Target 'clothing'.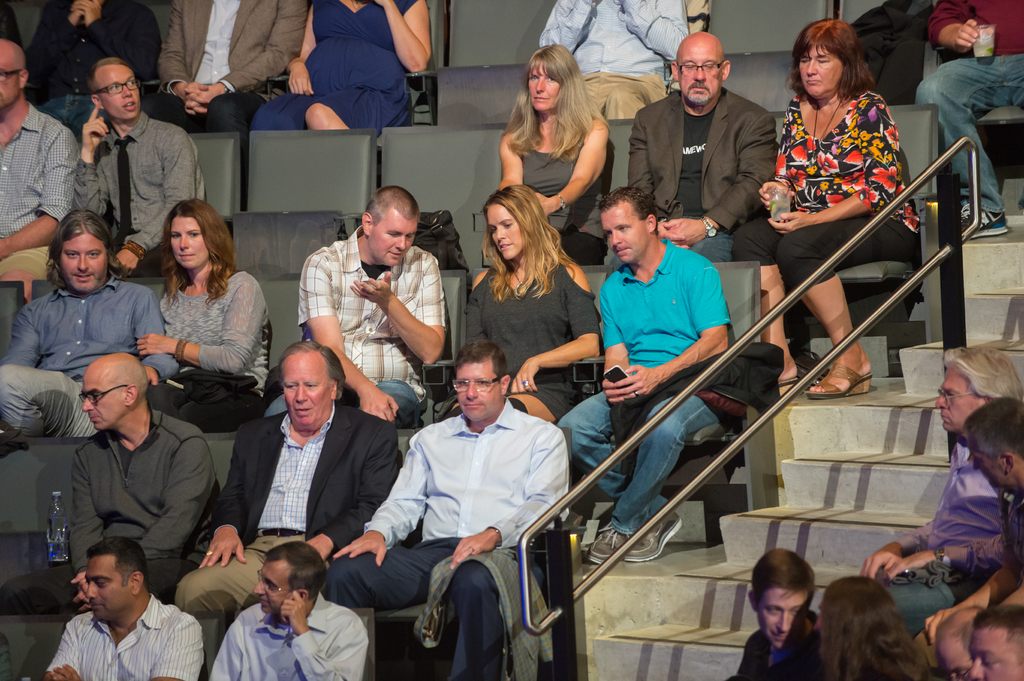
Target region: <bbox>83, 111, 207, 279</bbox>.
